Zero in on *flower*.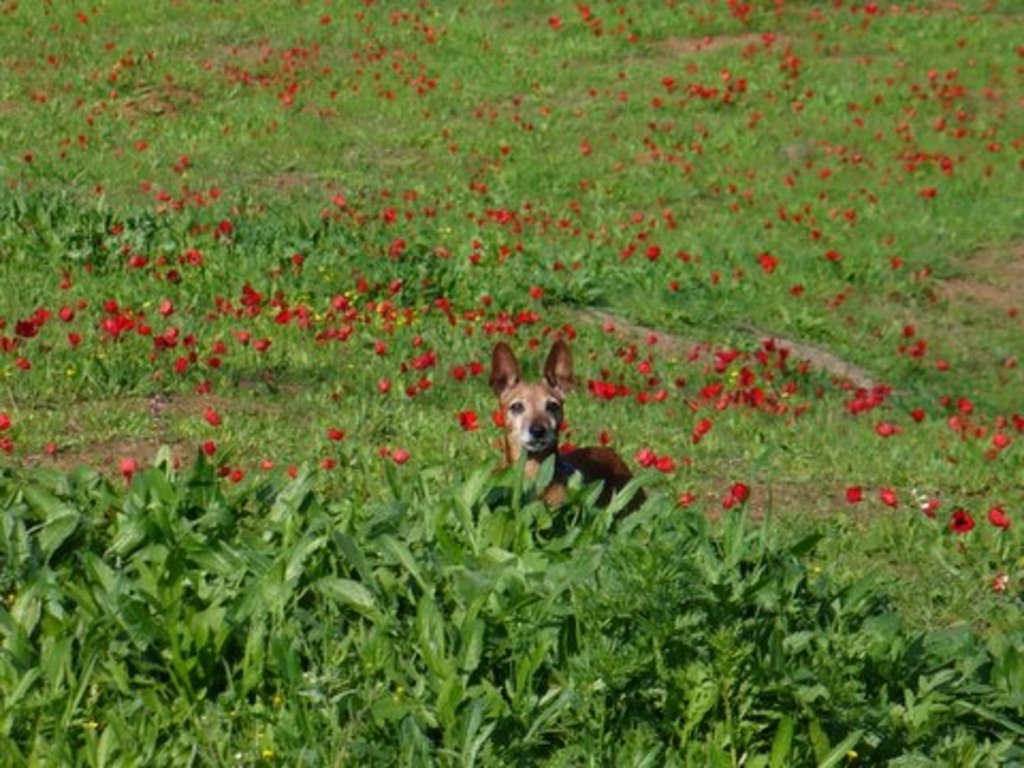
Zeroed in: l=324, t=452, r=341, b=471.
